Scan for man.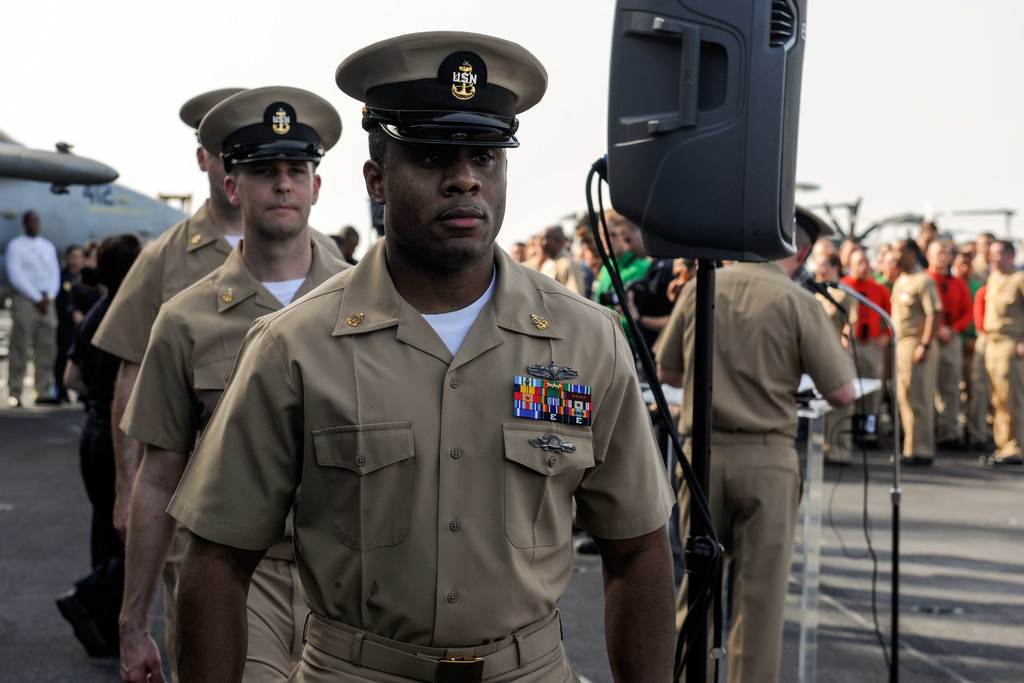
Scan result: x1=116, y1=90, x2=342, y2=682.
